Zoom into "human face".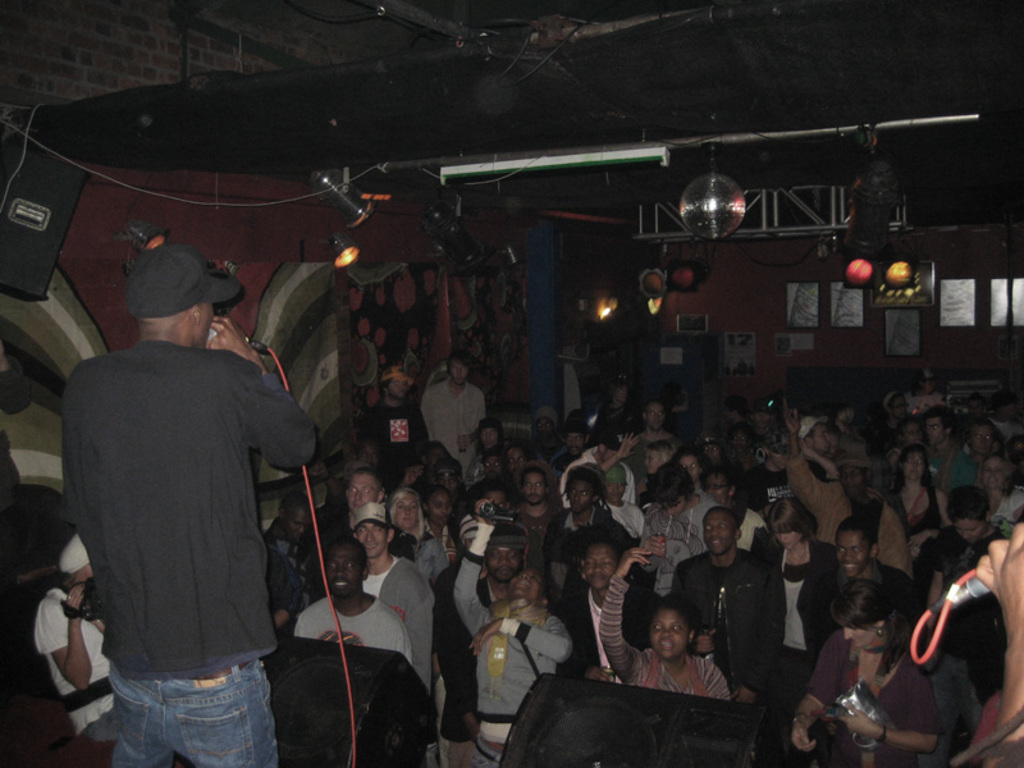
Zoom target: l=525, t=471, r=545, b=504.
